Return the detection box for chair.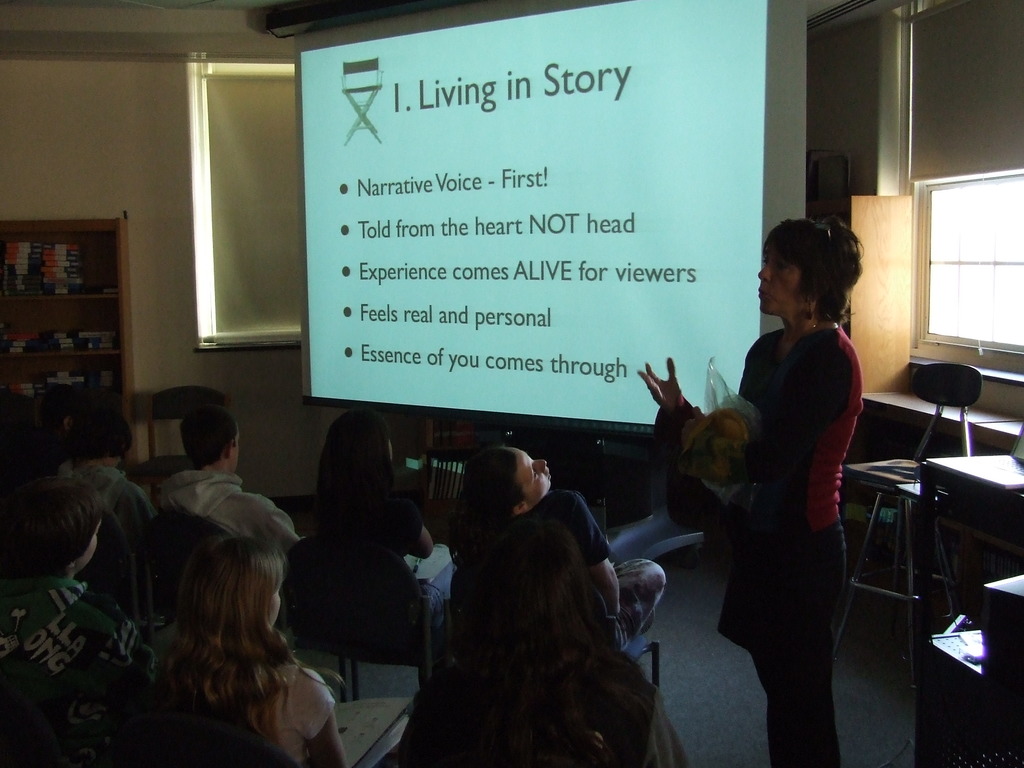
l=139, t=497, r=352, b=698.
